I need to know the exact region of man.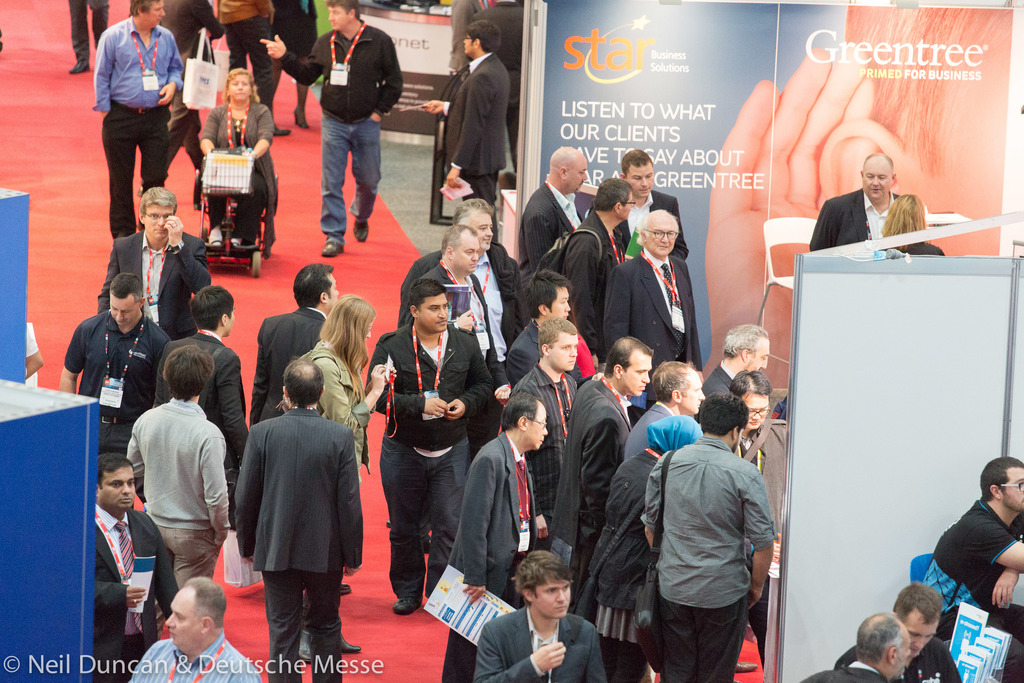
Region: bbox=[725, 363, 771, 470].
